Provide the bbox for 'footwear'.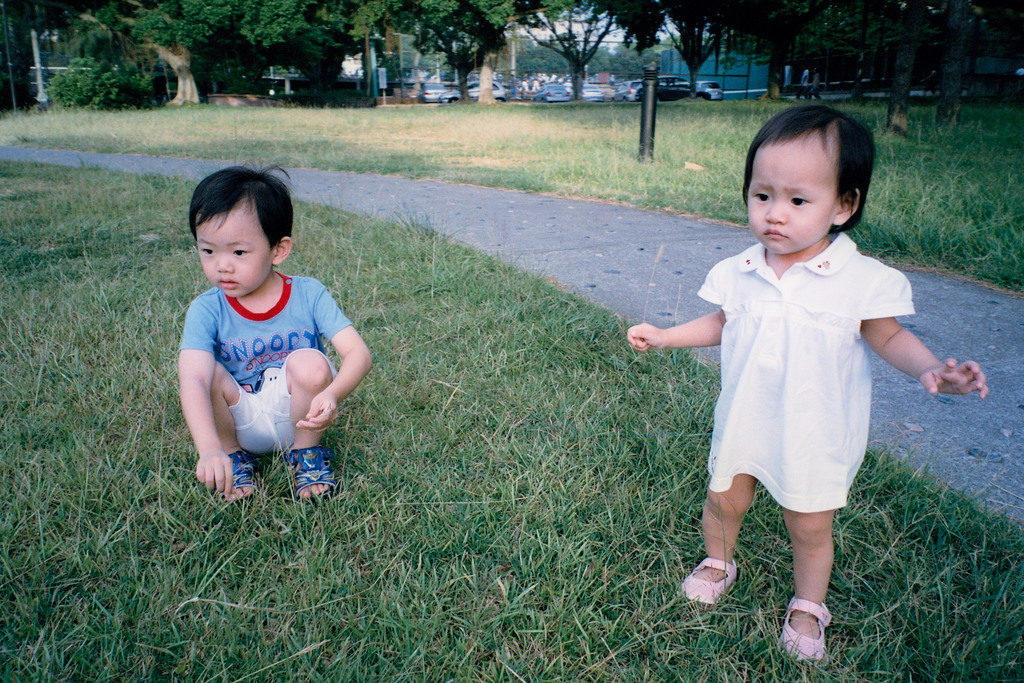
{"x1": 225, "y1": 449, "x2": 255, "y2": 502}.
